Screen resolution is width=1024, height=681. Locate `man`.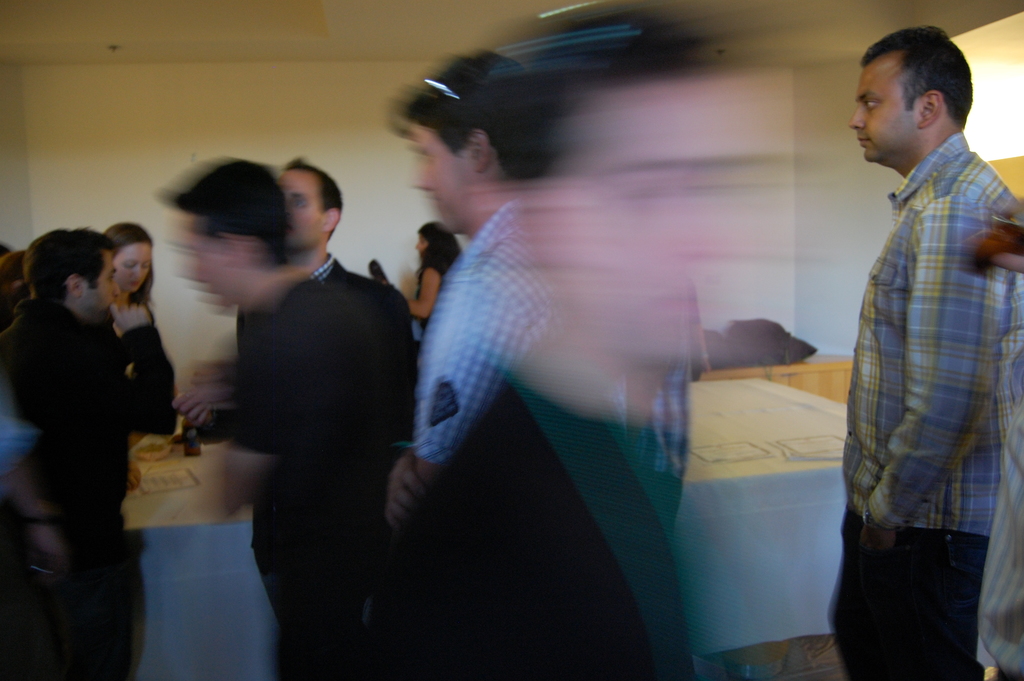
(0, 225, 183, 680).
